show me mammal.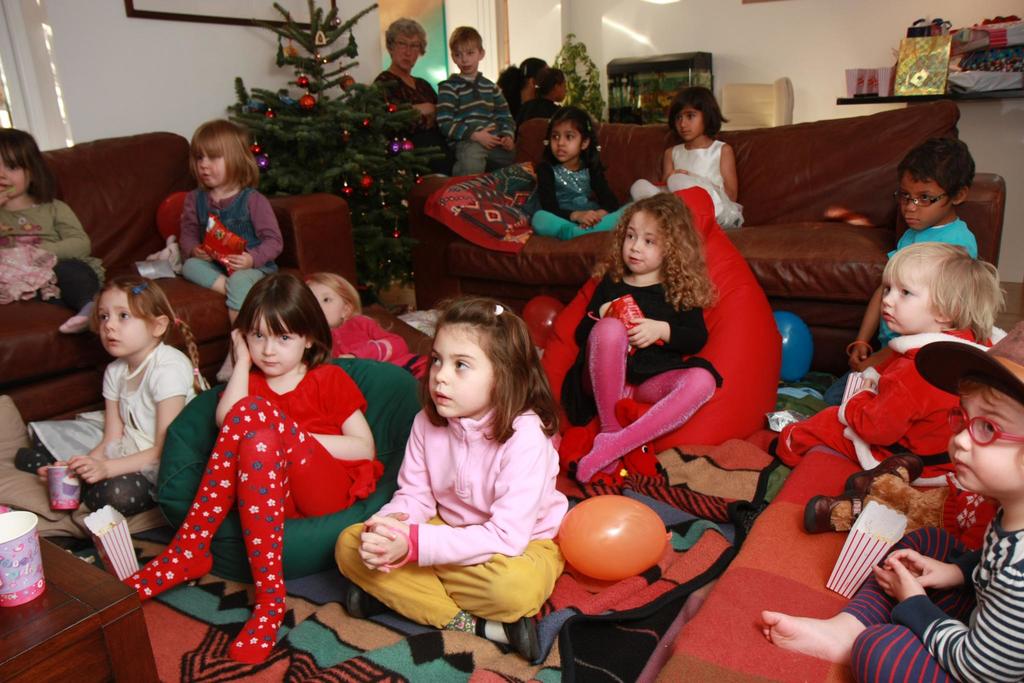
mammal is here: 113 233 392 666.
